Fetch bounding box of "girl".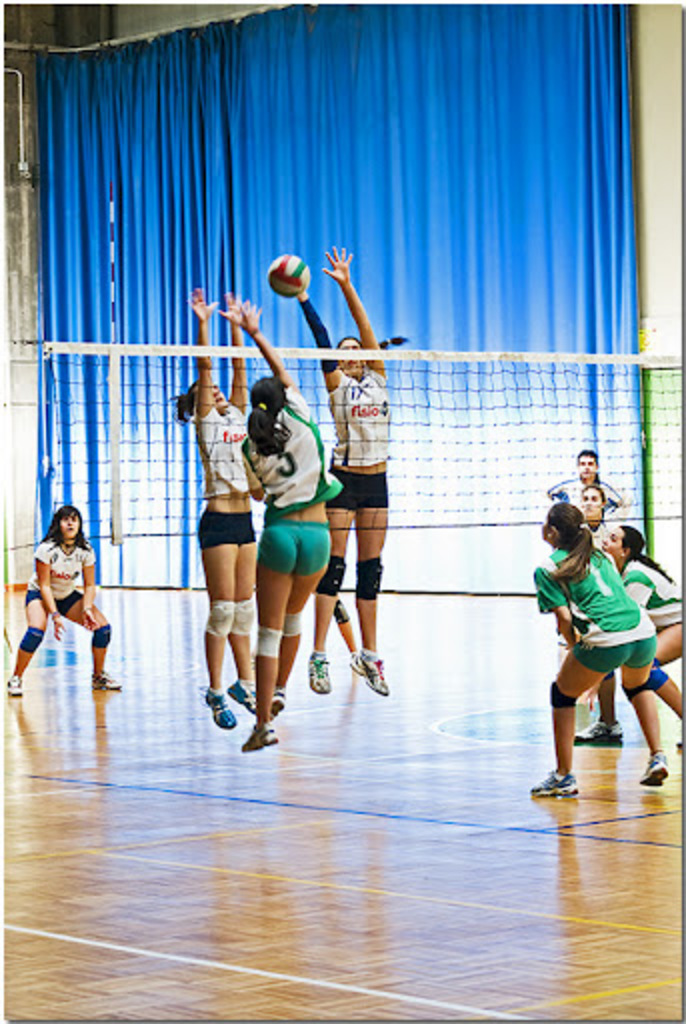
Bbox: <bbox>294, 242, 390, 696</bbox>.
